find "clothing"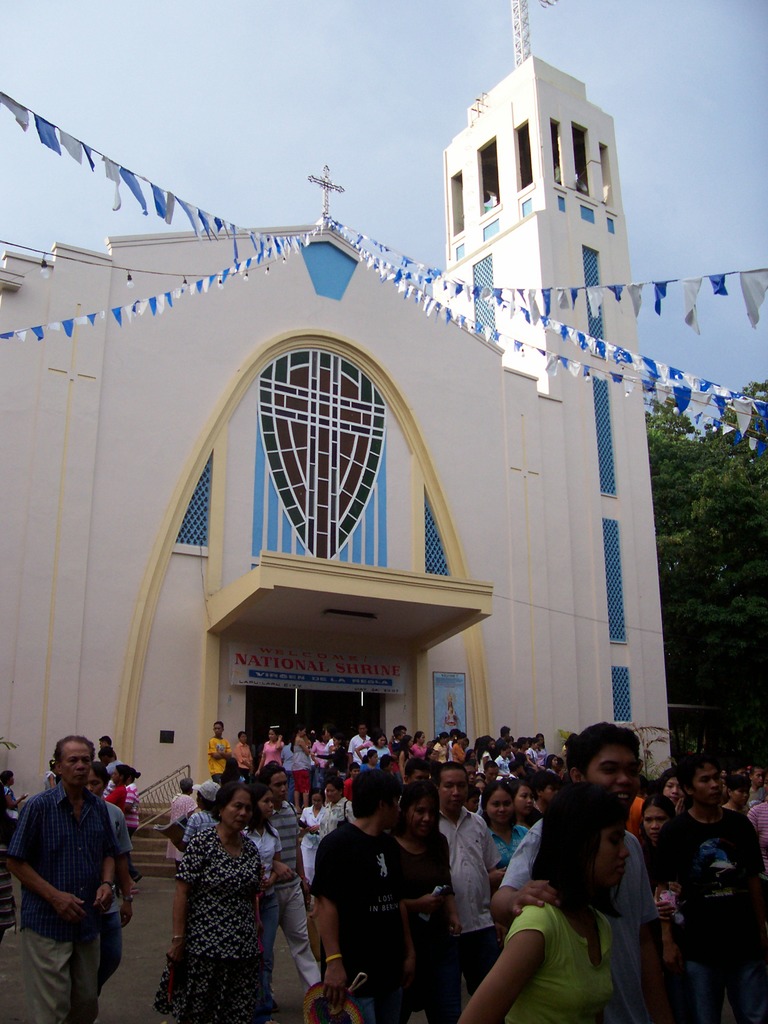
265 798 324 996
